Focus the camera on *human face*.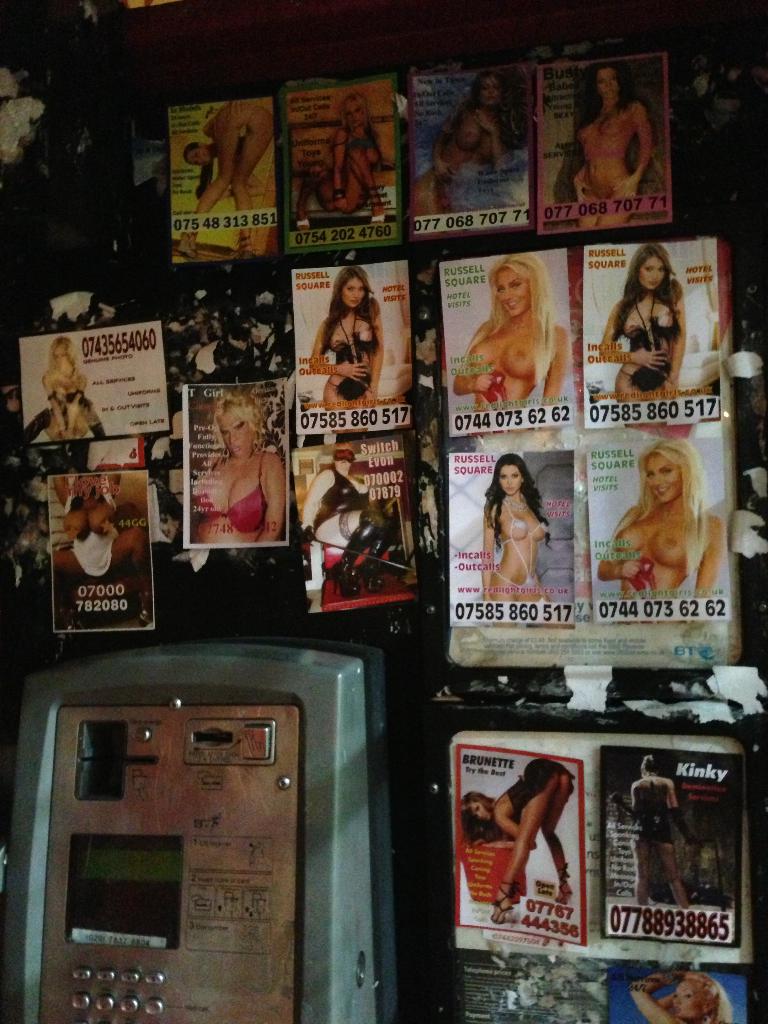
Focus region: bbox=[216, 394, 254, 455].
